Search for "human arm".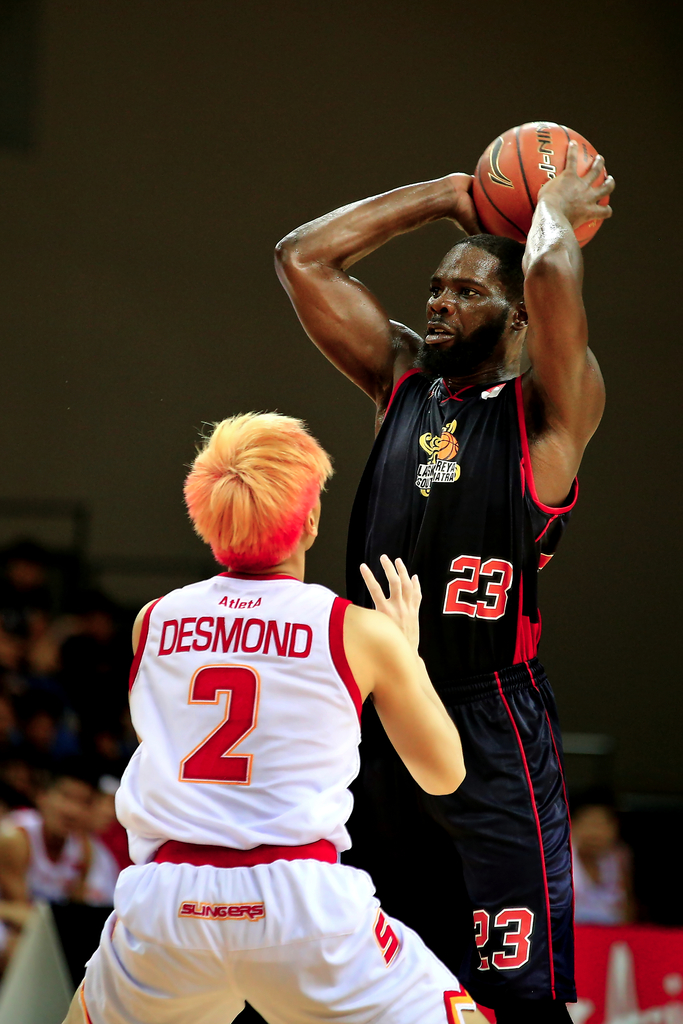
Found at (334,554,476,808).
